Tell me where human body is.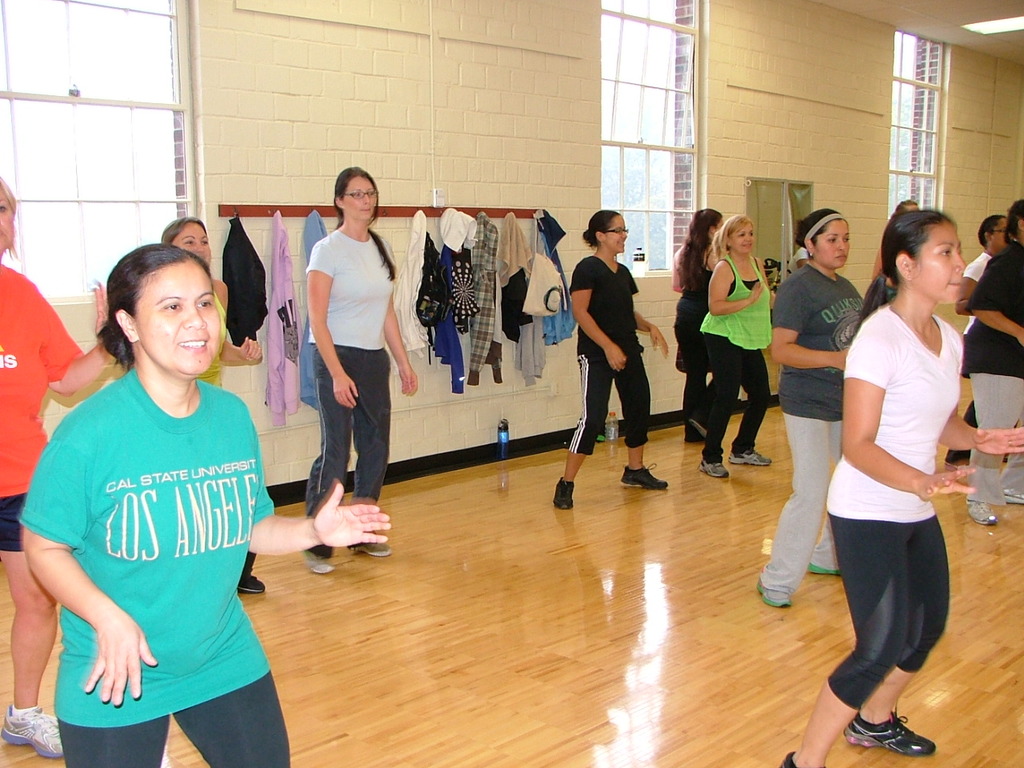
human body is at [x1=755, y1=261, x2=866, y2=611].
